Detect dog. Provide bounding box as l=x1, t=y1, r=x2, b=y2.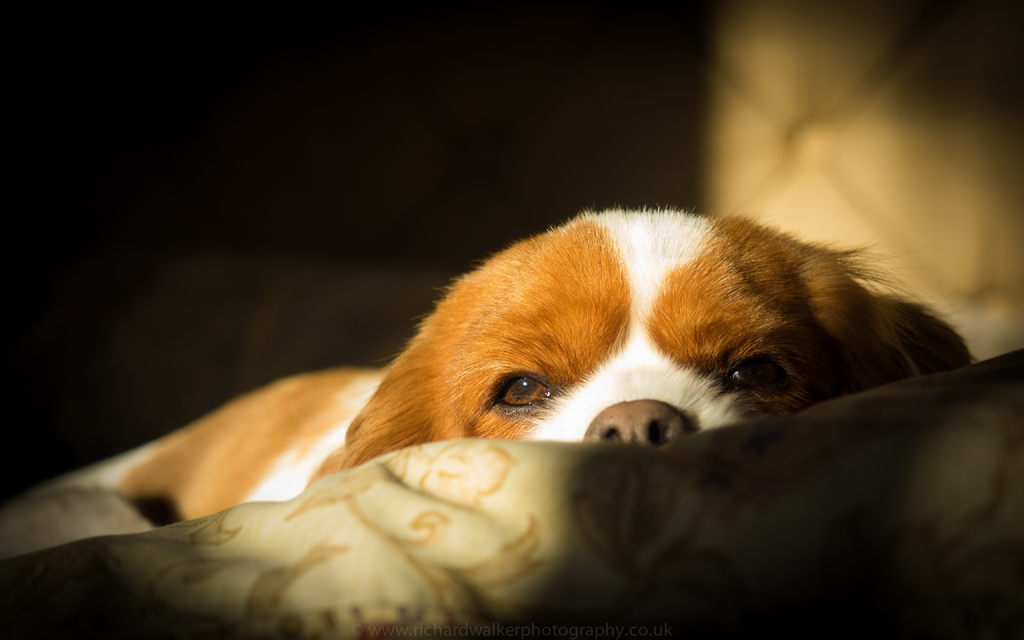
l=24, t=202, r=981, b=529.
